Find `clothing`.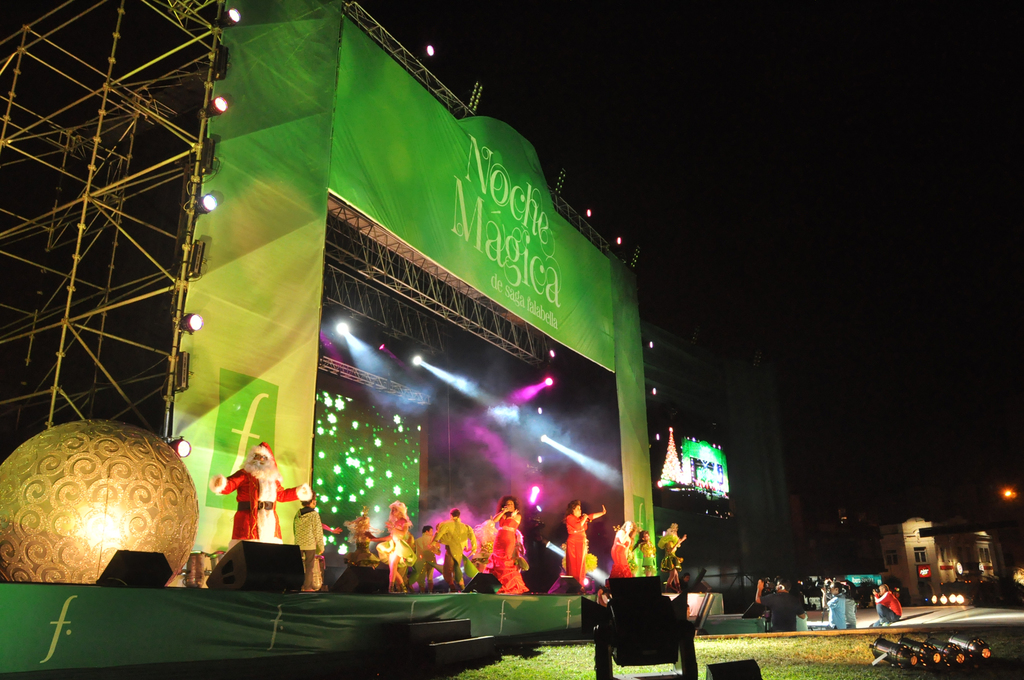
[left=375, top=519, right=416, bottom=569].
